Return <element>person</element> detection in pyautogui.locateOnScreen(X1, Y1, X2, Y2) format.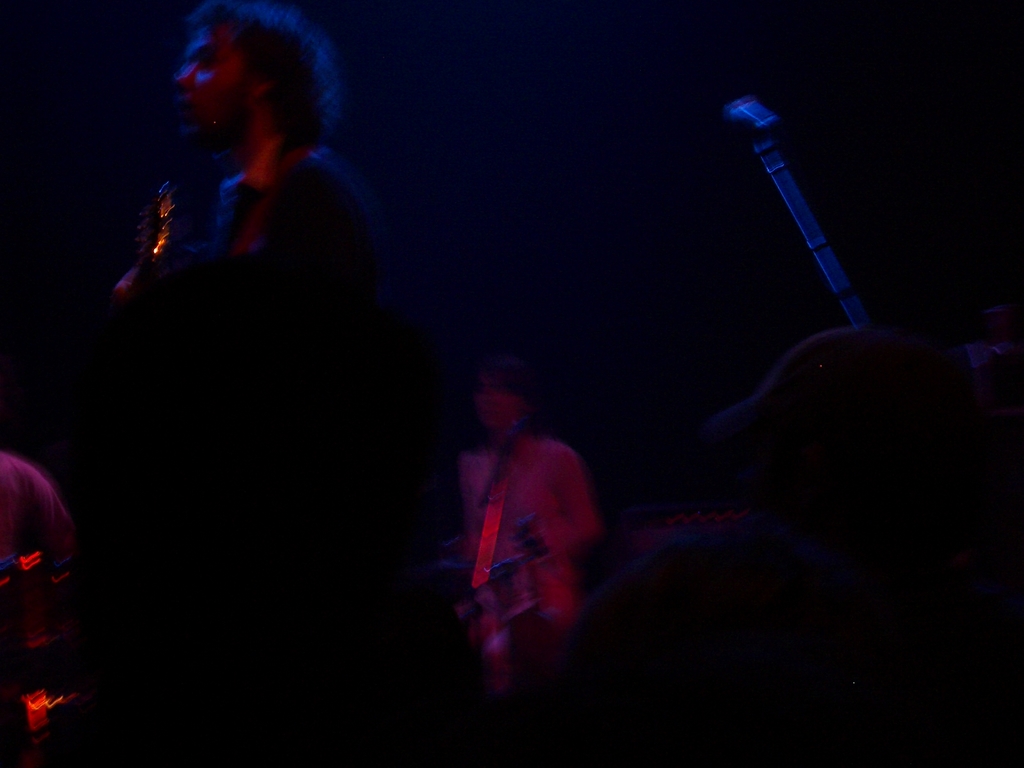
pyautogui.locateOnScreen(444, 328, 600, 684).
